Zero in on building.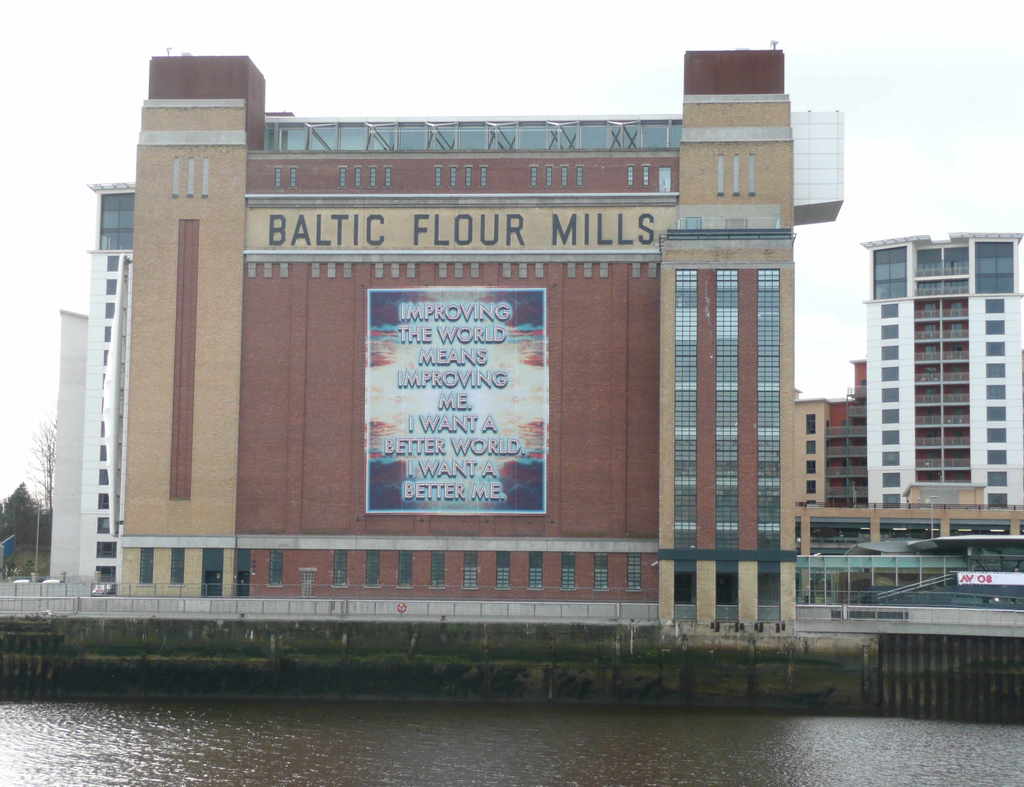
Zeroed in: locate(803, 361, 871, 517).
